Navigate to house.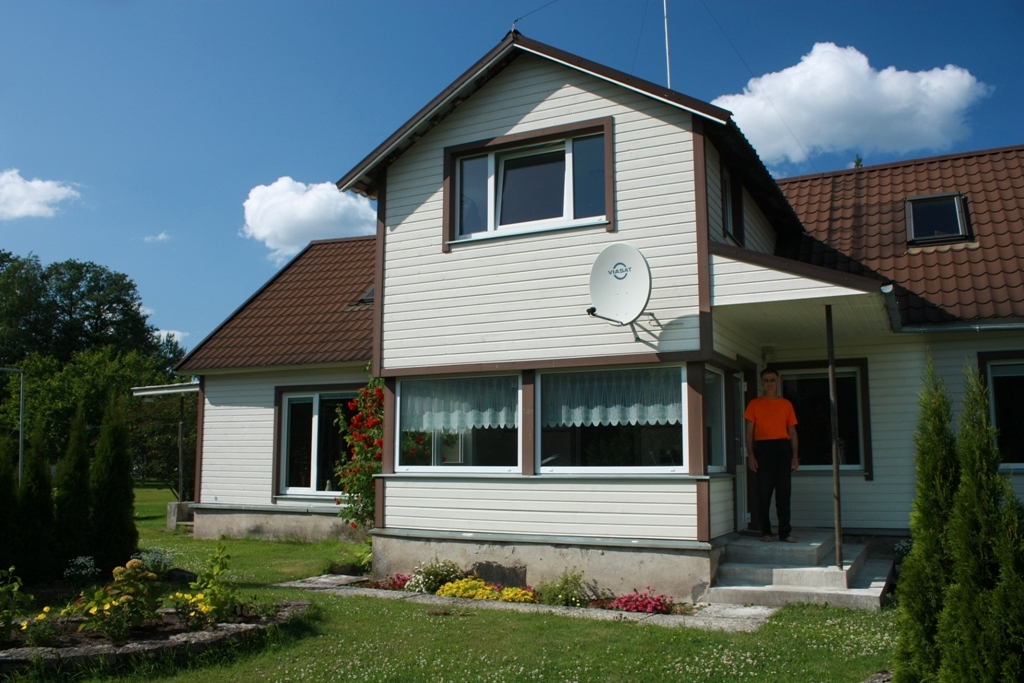
Navigation target: box=[173, 244, 385, 545].
